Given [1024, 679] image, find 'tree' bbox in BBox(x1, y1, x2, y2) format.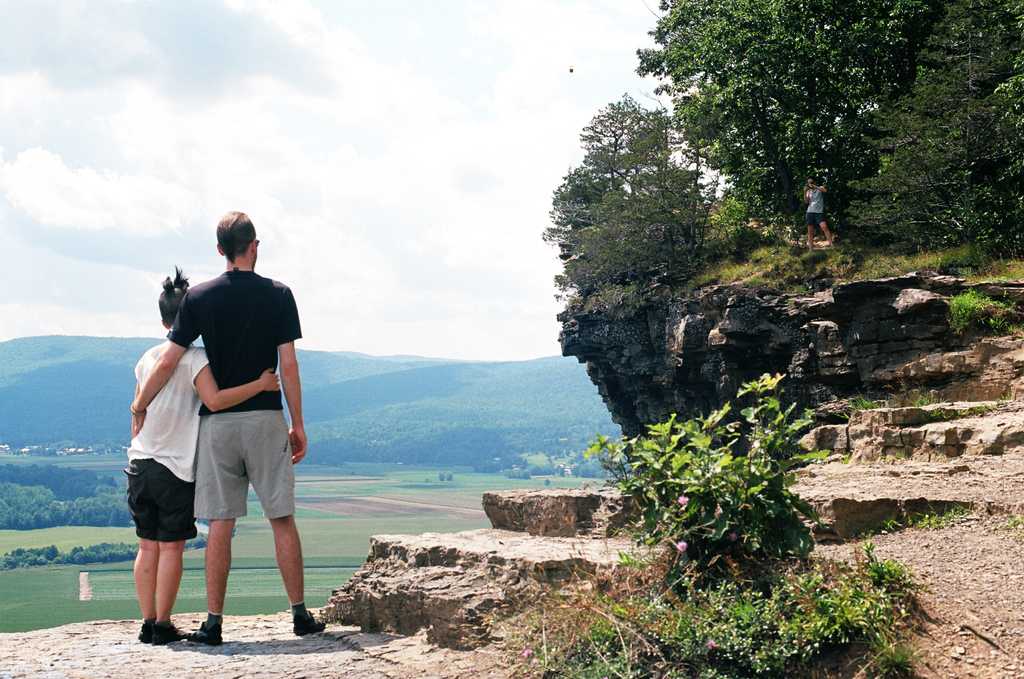
BBox(636, 14, 952, 259).
